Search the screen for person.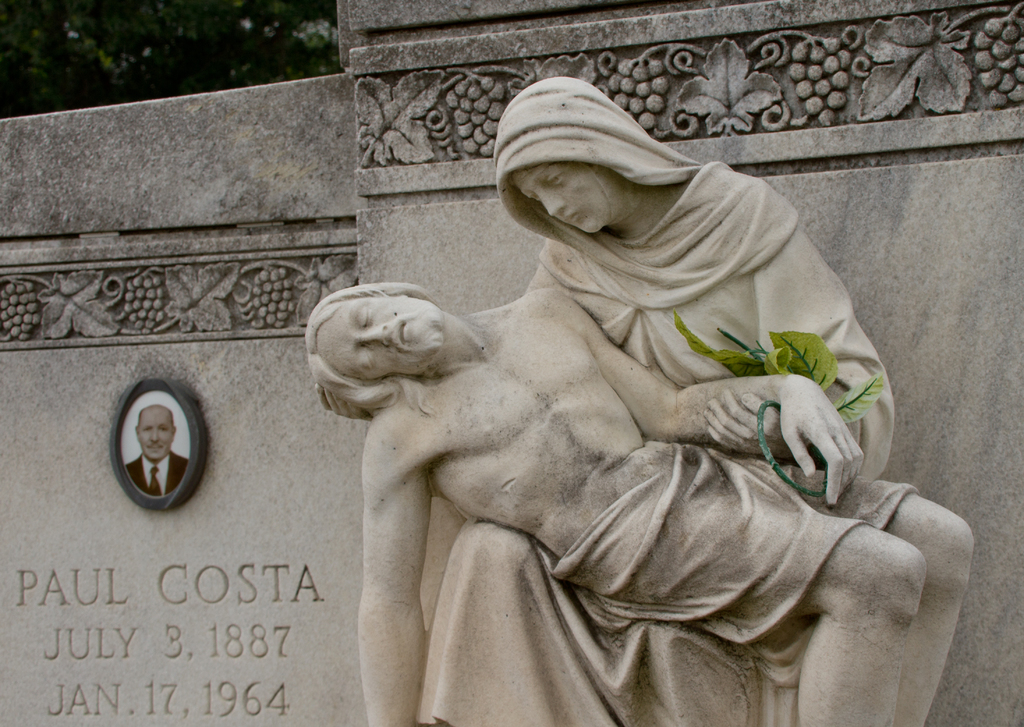
Found at pyautogui.locateOnScreen(299, 279, 975, 726).
